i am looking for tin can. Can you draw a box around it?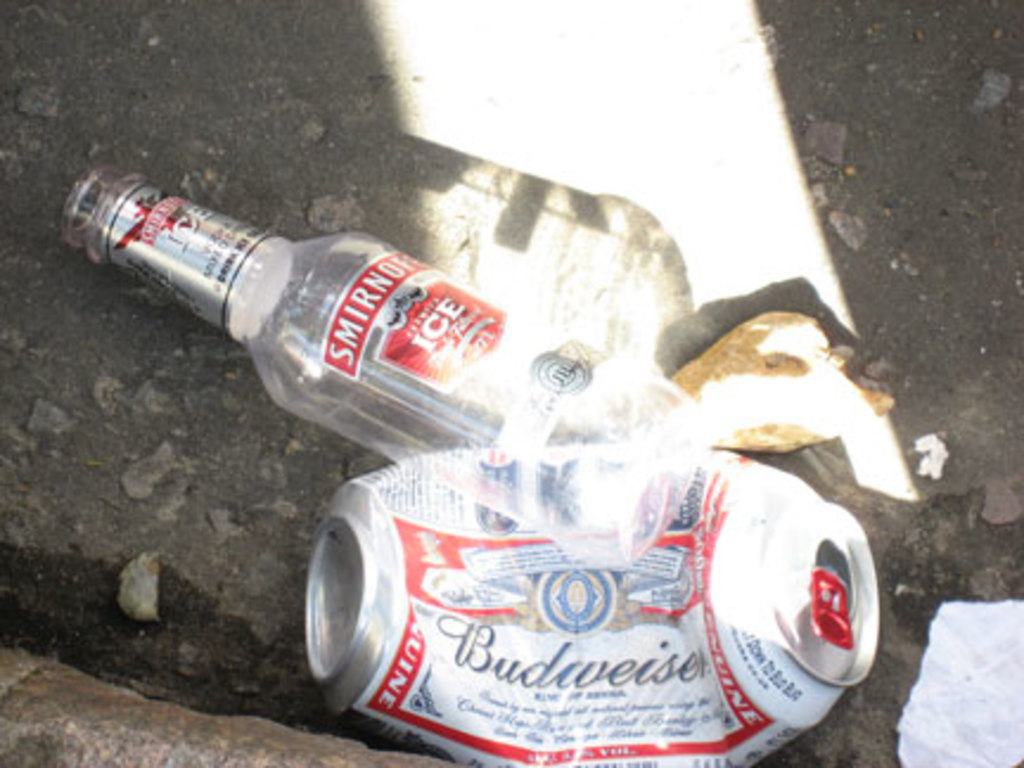
Sure, the bounding box is [306,450,882,766].
